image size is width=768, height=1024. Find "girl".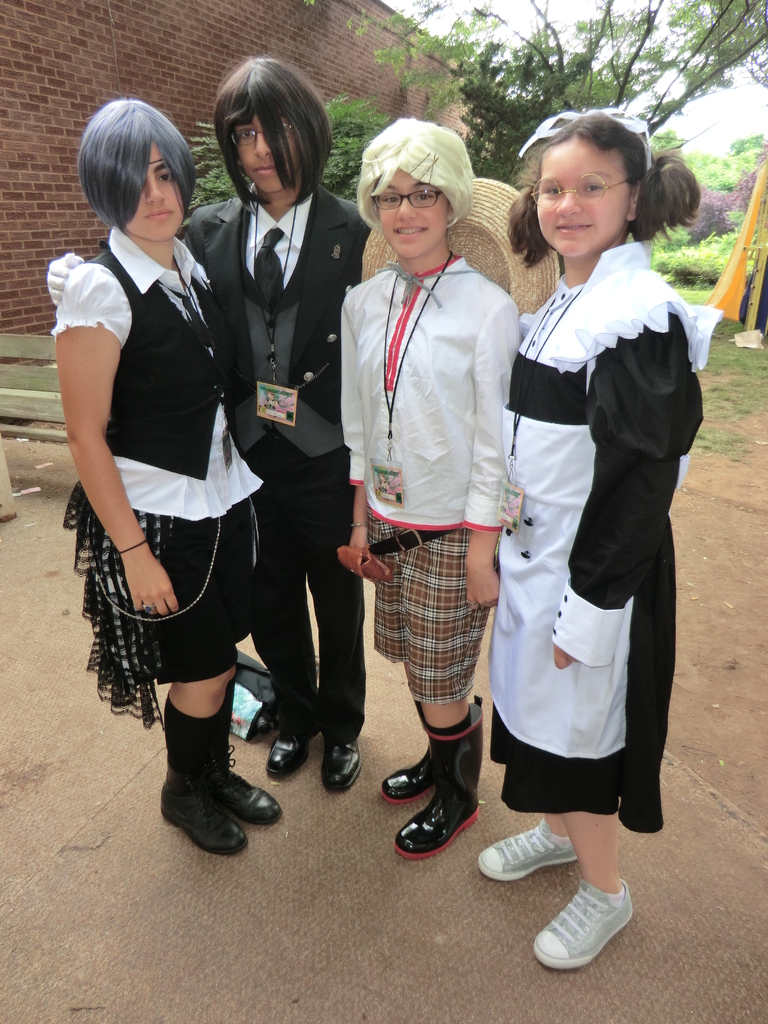
locate(344, 116, 519, 860).
